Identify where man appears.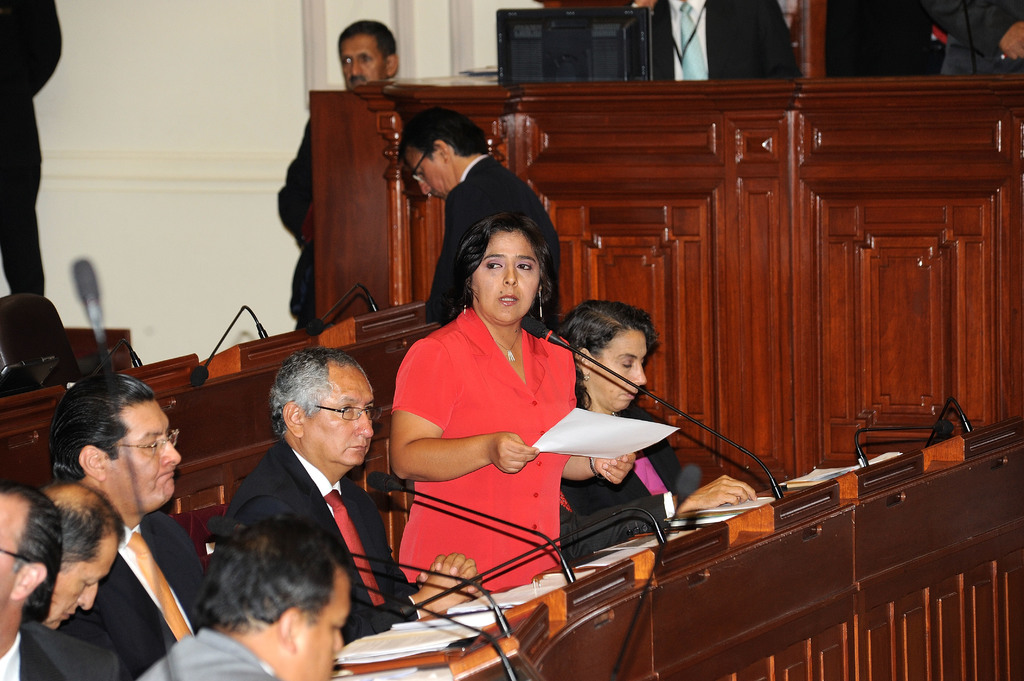
Appears at 0,465,67,680.
